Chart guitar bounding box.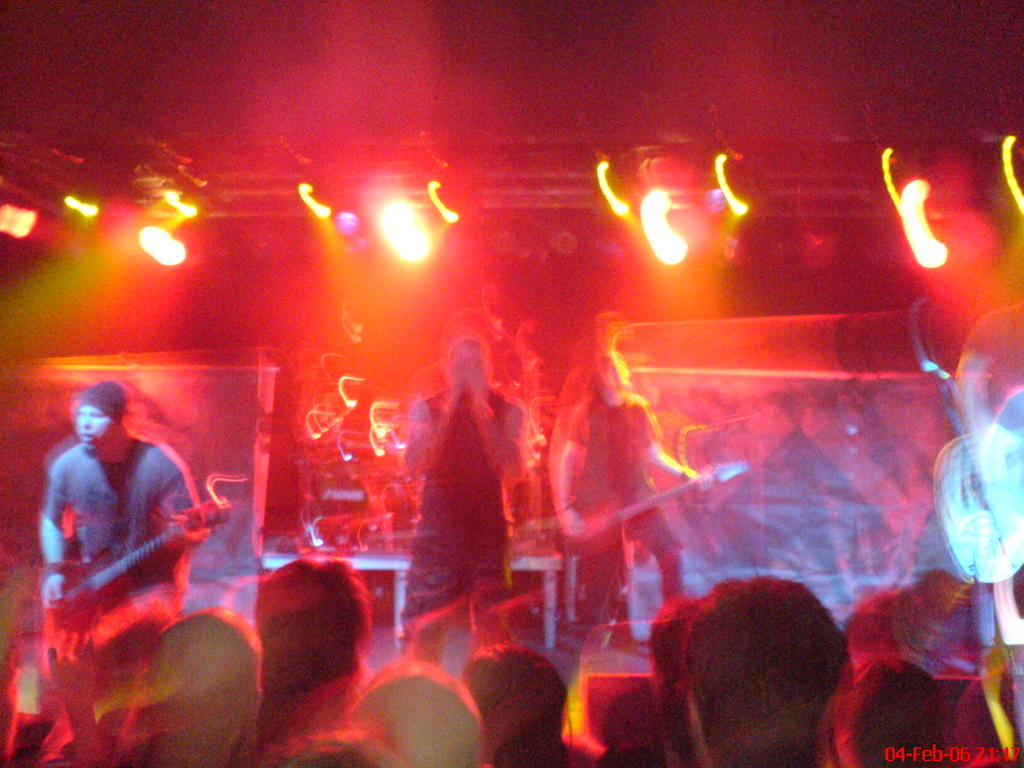
Charted: (x1=45, y1=488, x2=236, y2=637).
